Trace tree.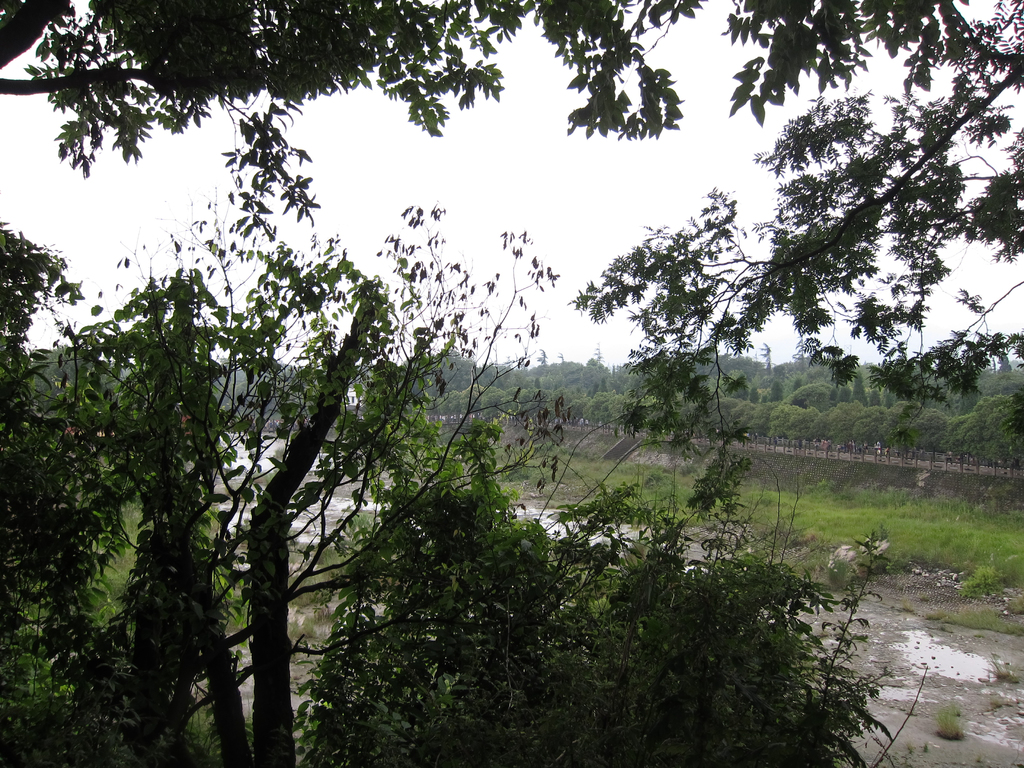
Traced to [729, 356, 814, 457].
